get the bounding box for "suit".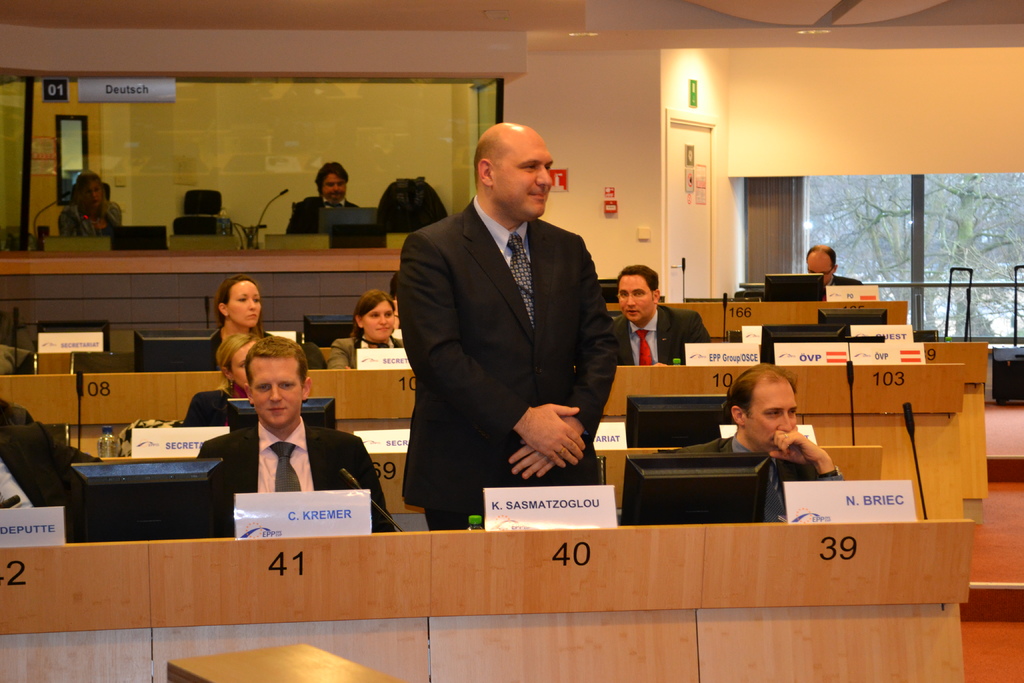
locate(186, 382, 234, 422).
